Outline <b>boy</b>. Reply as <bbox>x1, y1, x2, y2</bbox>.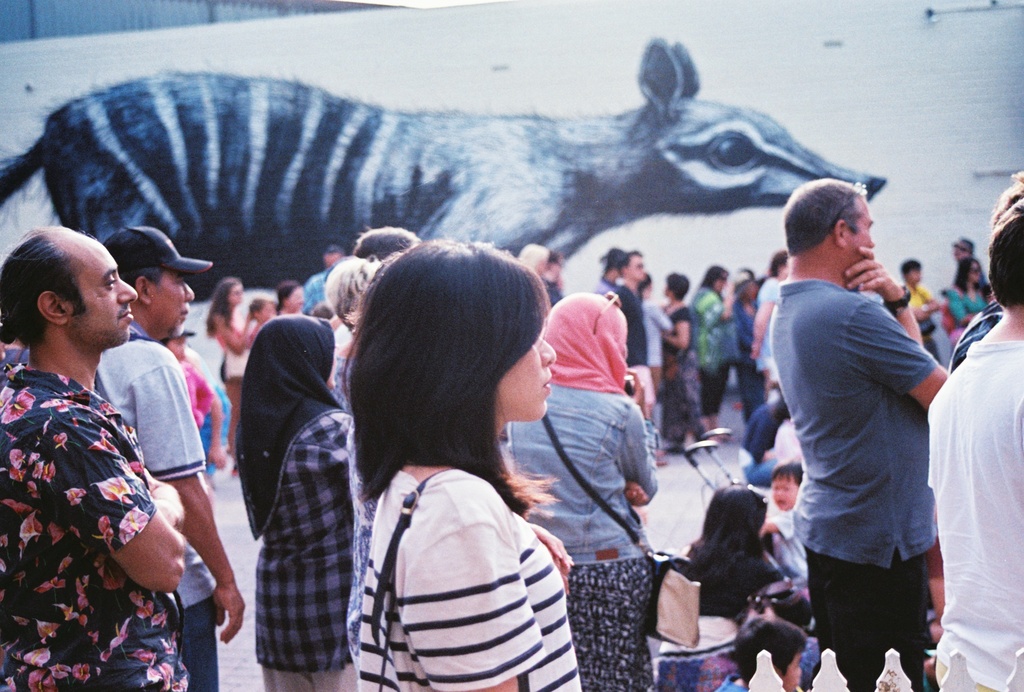
<bbox>600, 246, 651, 461</bbox>.
